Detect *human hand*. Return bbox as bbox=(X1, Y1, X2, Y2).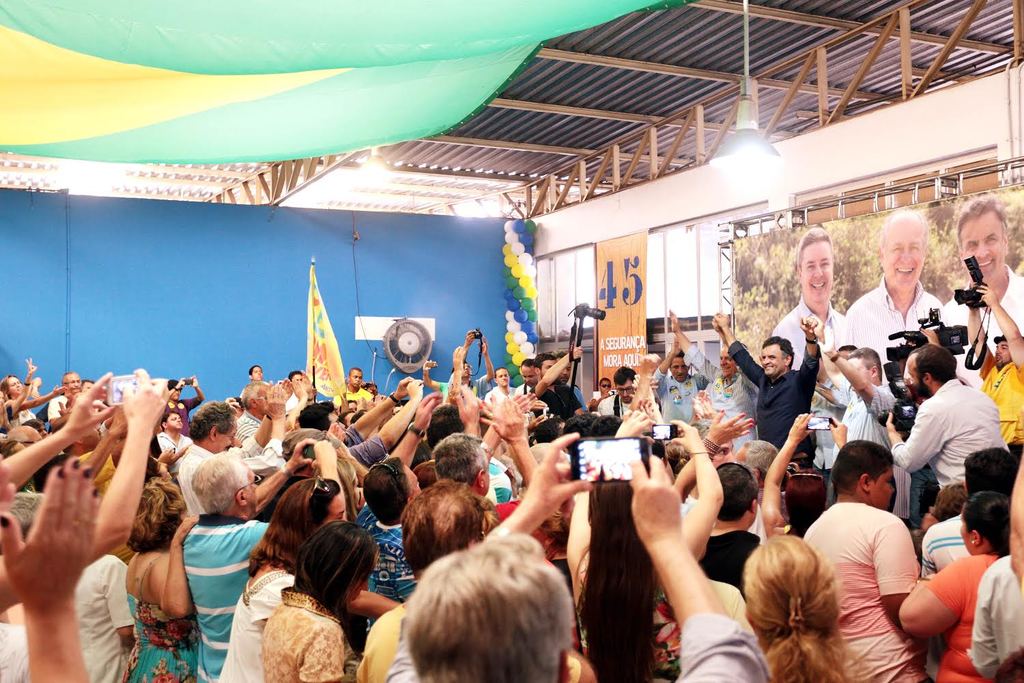
bbox=(616, 408, 657, 445).
